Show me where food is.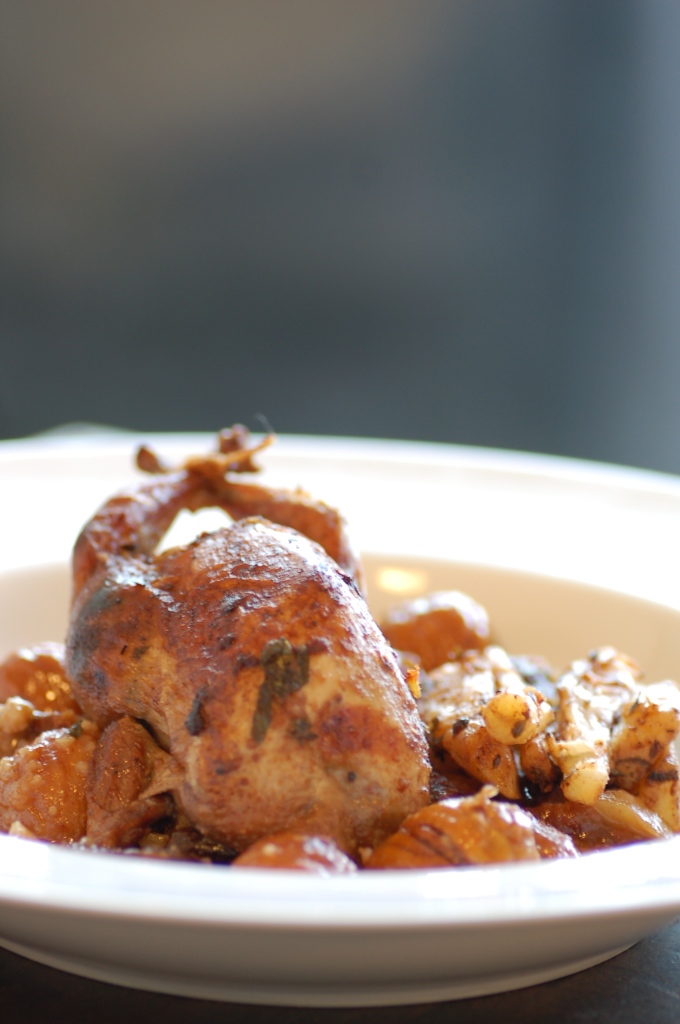
food is at bbox(33, 474, 444, 886).
